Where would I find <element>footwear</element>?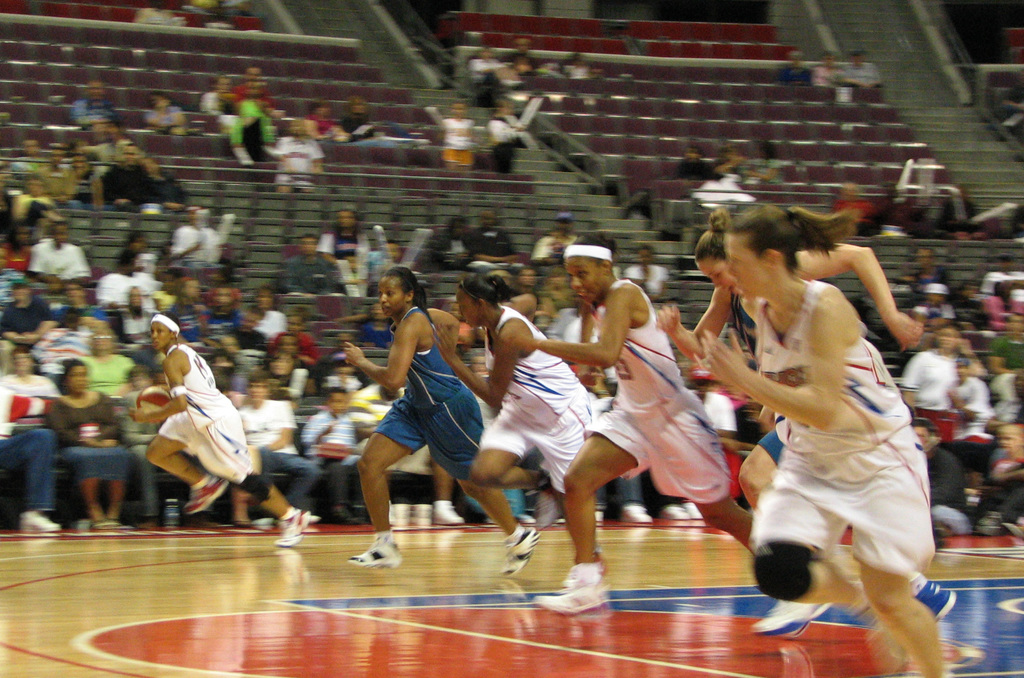
At bbox=[623, 504, 653, 524].
